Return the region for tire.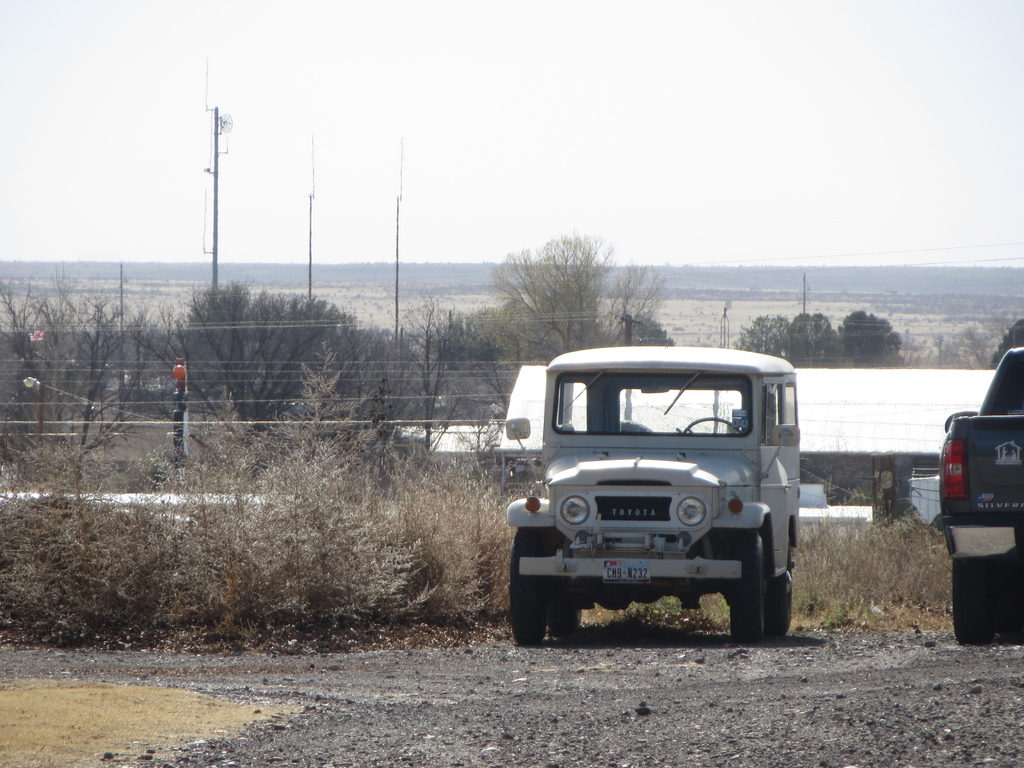
508 531 551 647.
